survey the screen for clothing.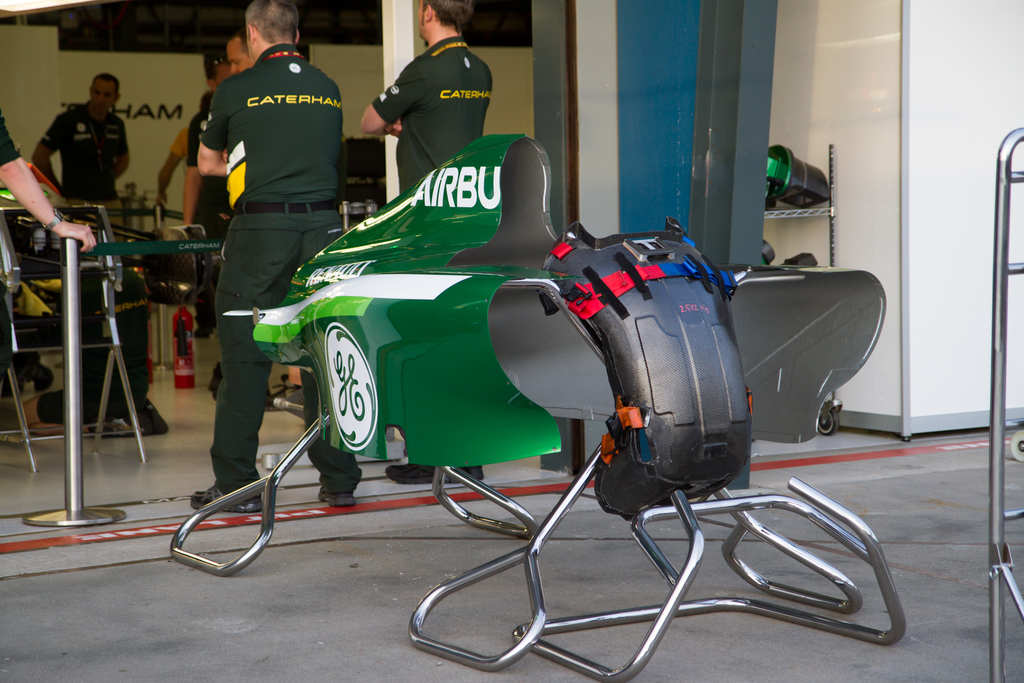
Survey found: locate(35, 100, 132, 207).
